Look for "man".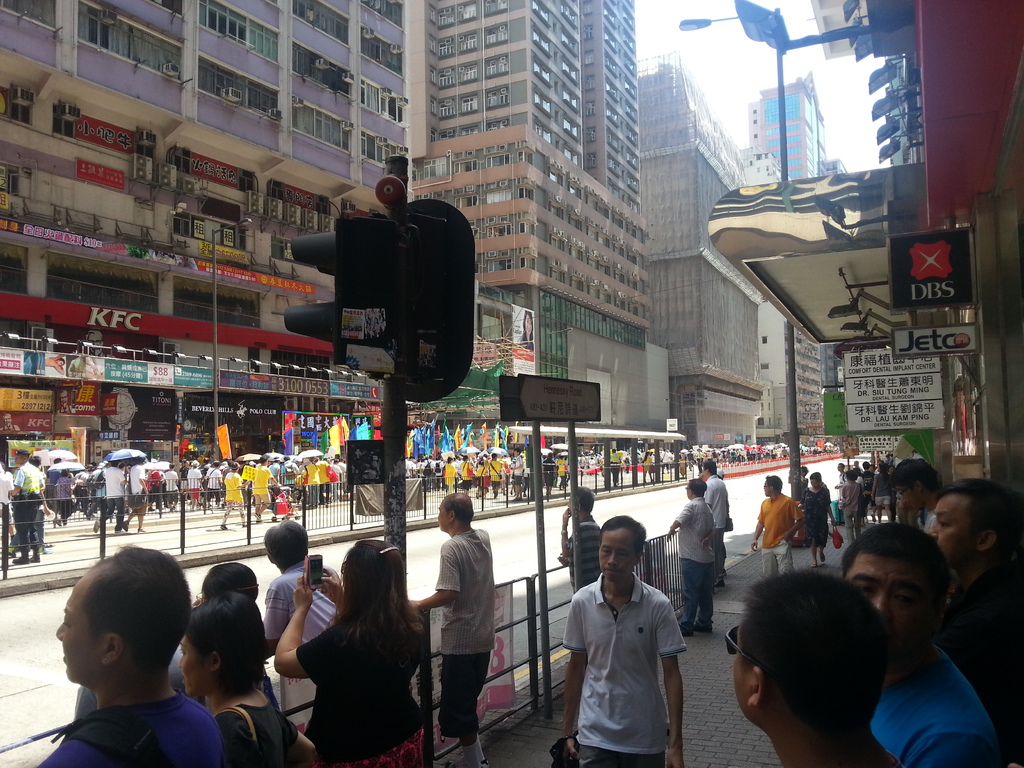
Found: 731/575/924/767.
